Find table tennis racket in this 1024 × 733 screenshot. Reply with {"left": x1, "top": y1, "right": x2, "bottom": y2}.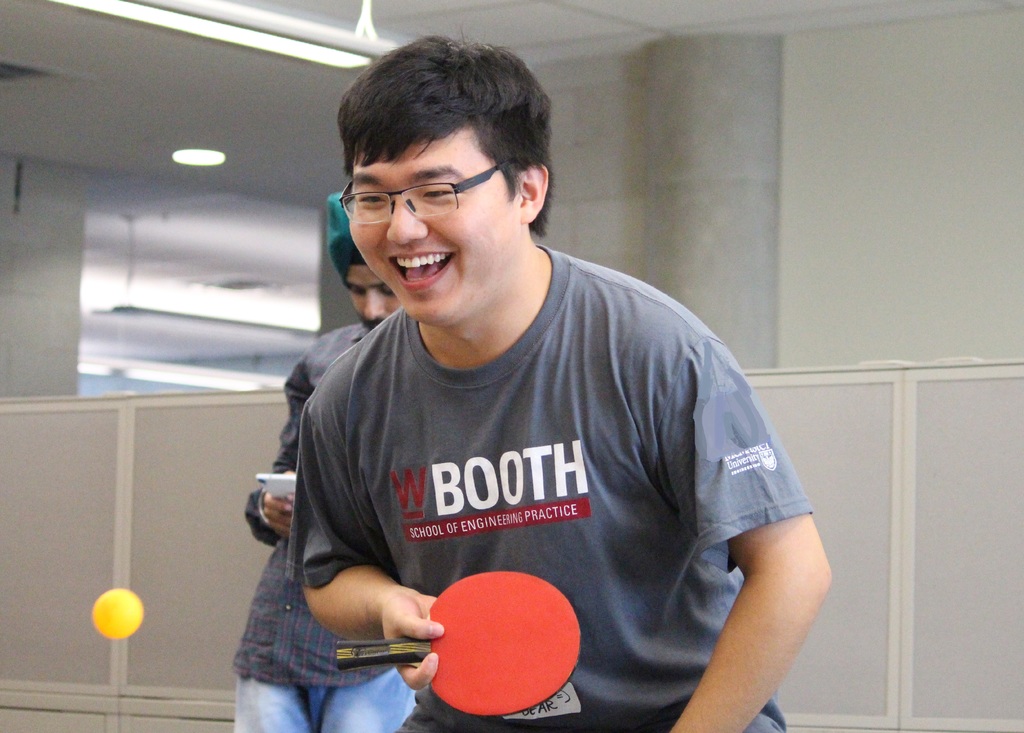
{"left": 336, "top": 568, "right": 582, "bottom": 719}.
